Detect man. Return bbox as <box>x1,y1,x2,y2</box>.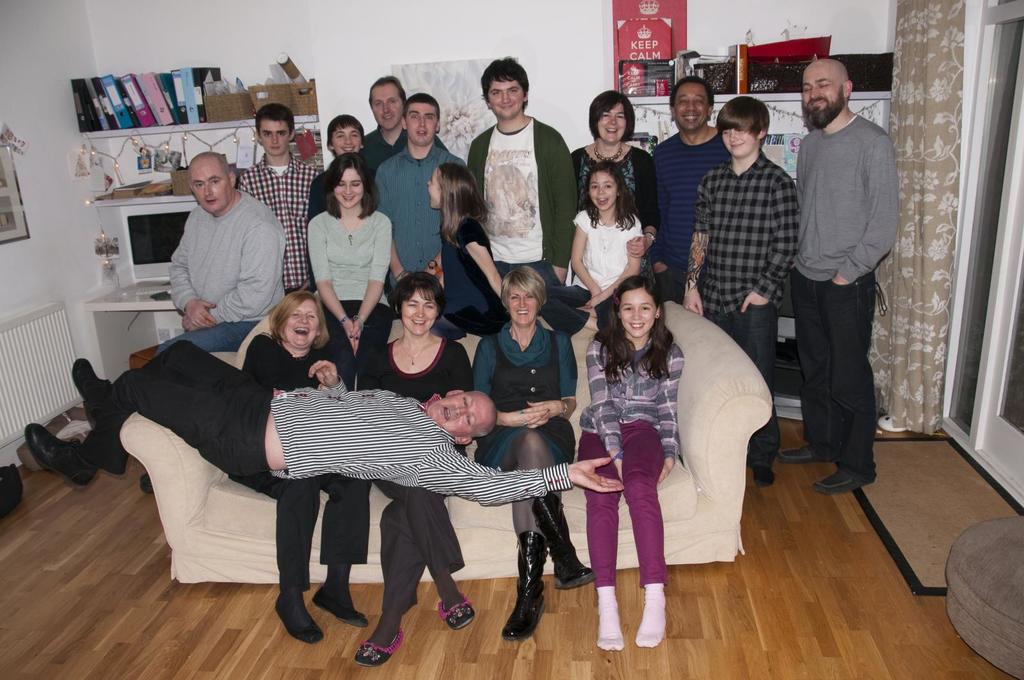
<box>236,102,326,297</box>.
